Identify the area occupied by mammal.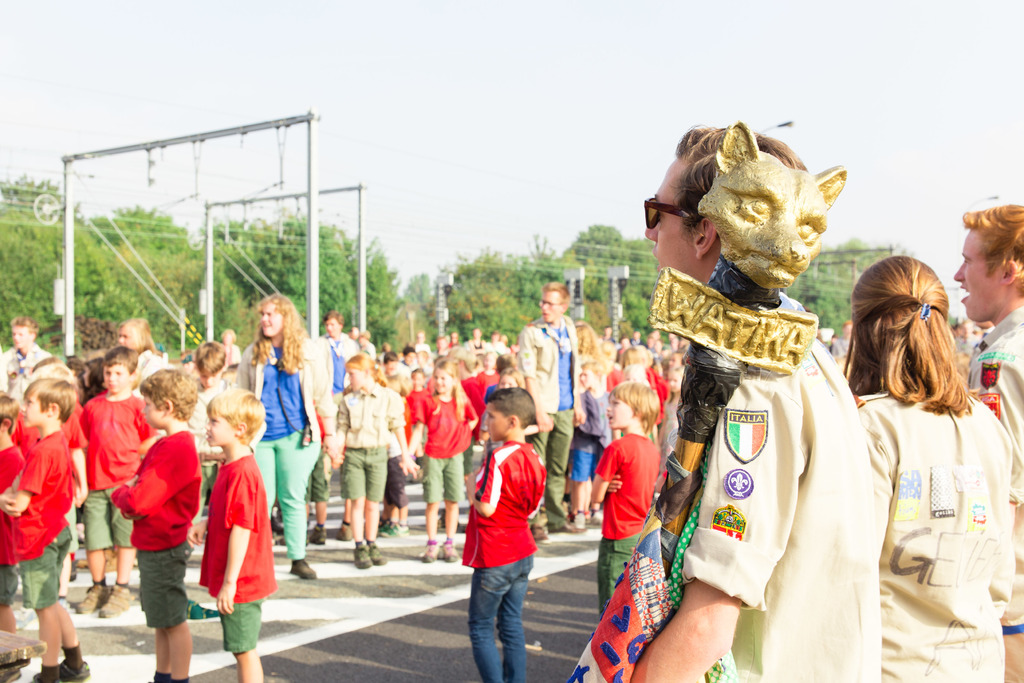
Area: rect(0, 378, 93, 682).
